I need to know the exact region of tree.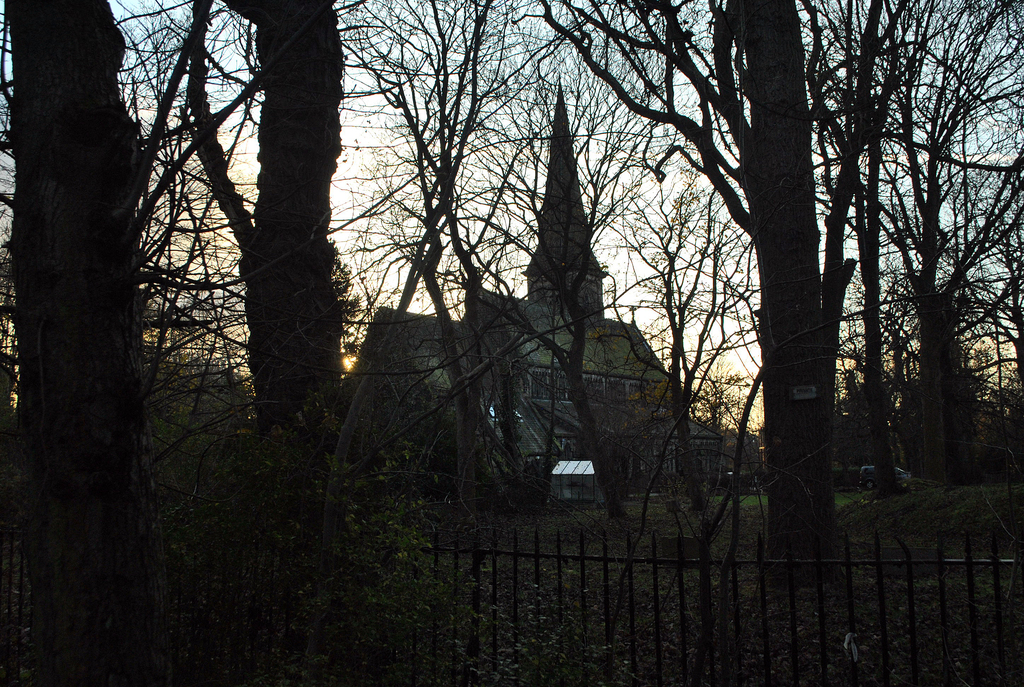
Region: crop(795, 23, 1000, 525).
